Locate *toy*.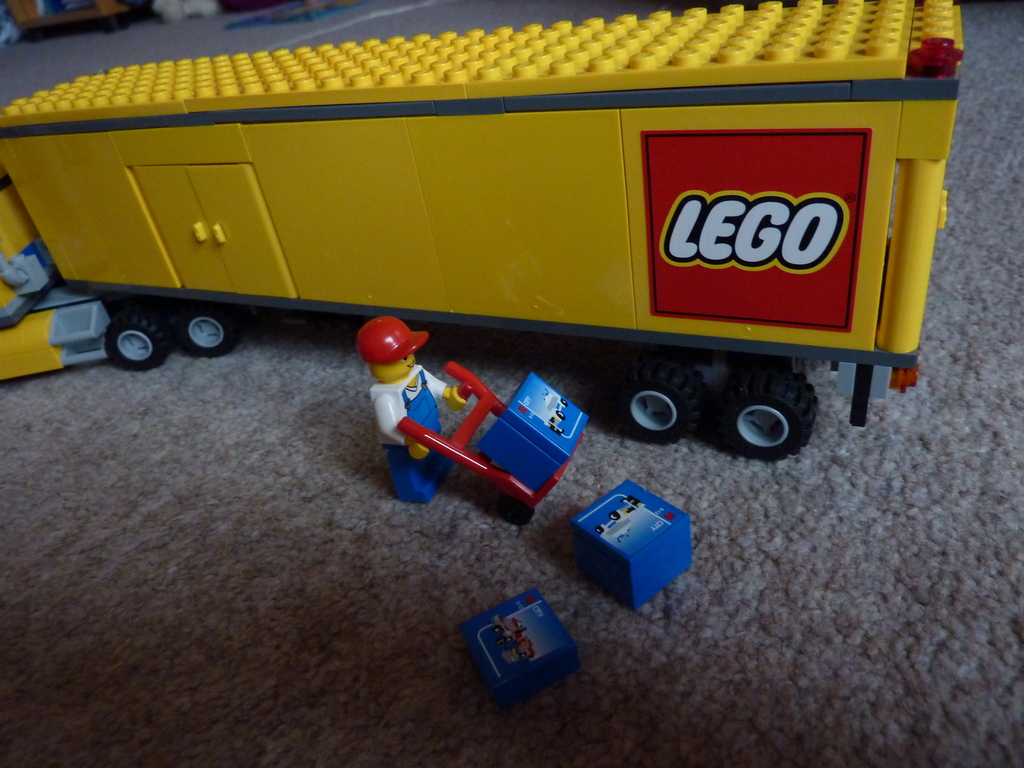
Bounding box: (0, 0, 965, 465).
